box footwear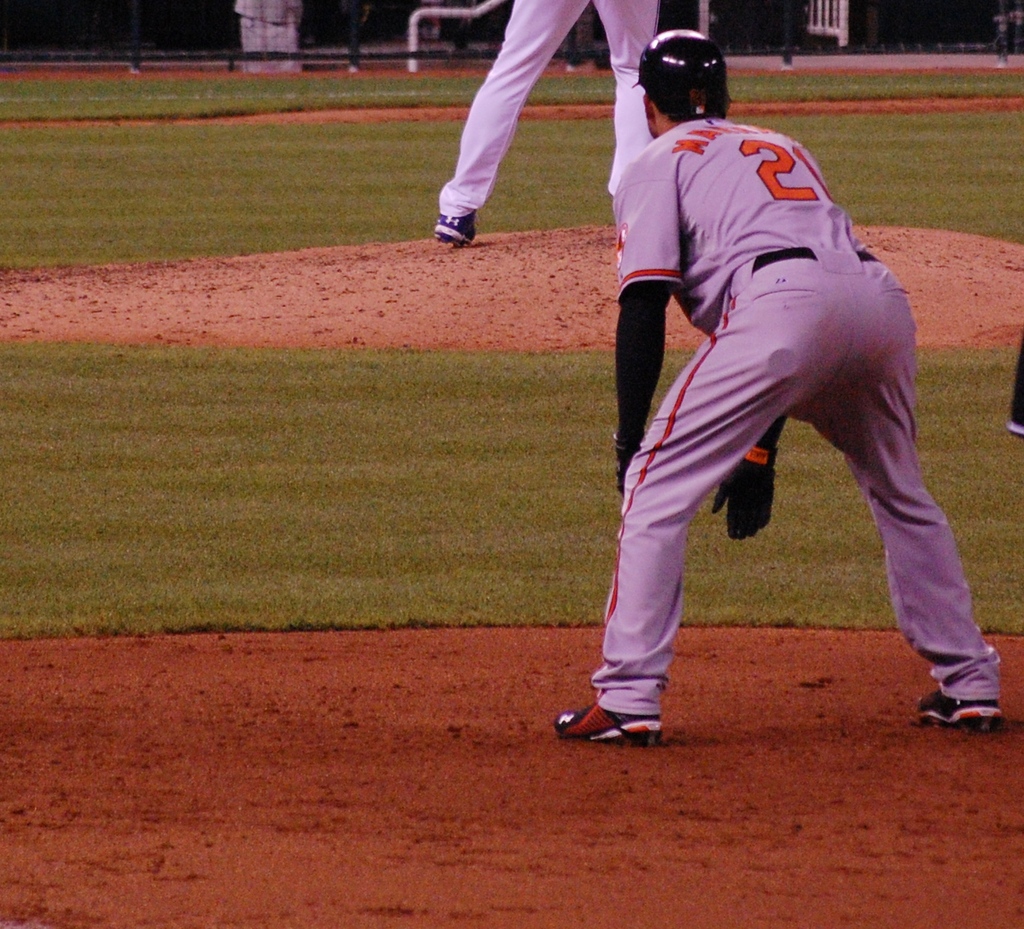
bbox=(553, 697, 663, 745)
